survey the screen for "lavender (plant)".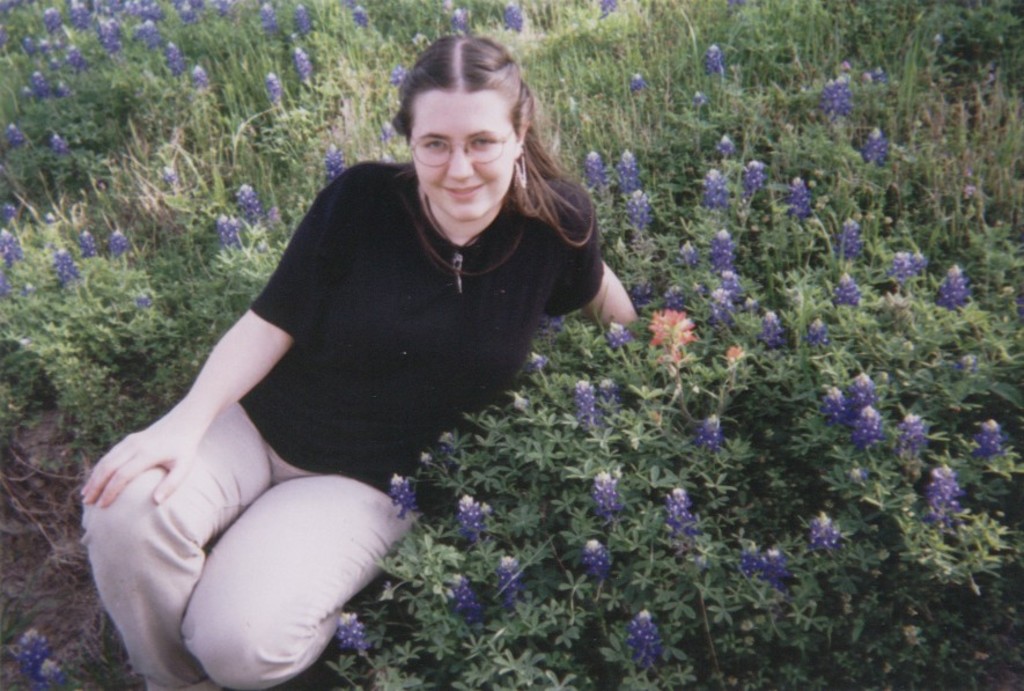
Survey found: <bbox>700, 46, 716, 75</bbox>.
